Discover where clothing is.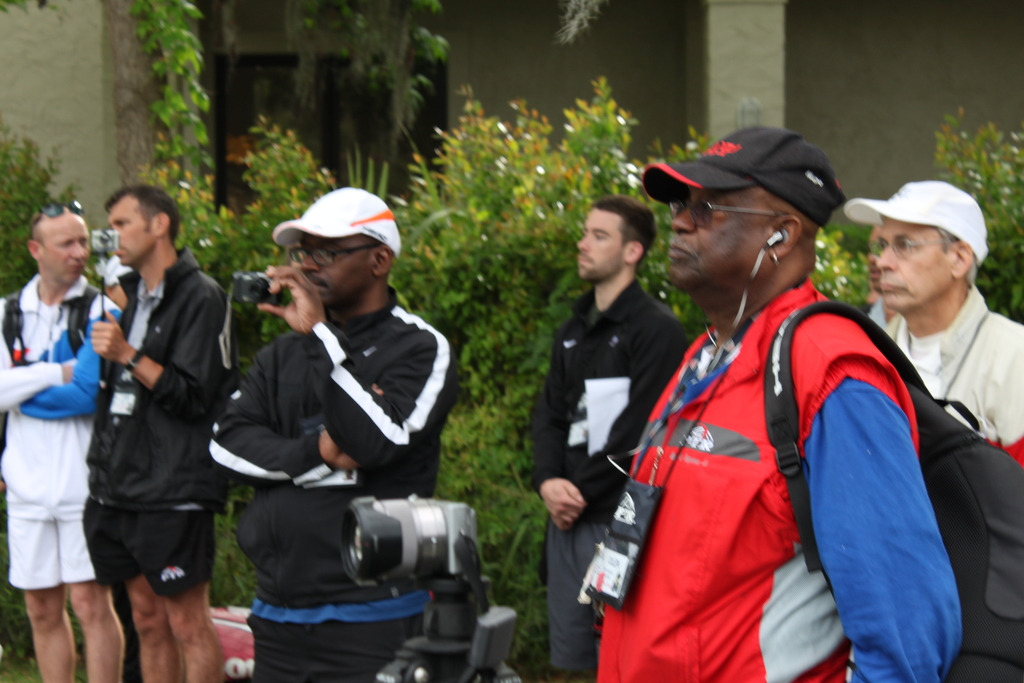
Discovered at bbox=(525, 283, 691, 682).
